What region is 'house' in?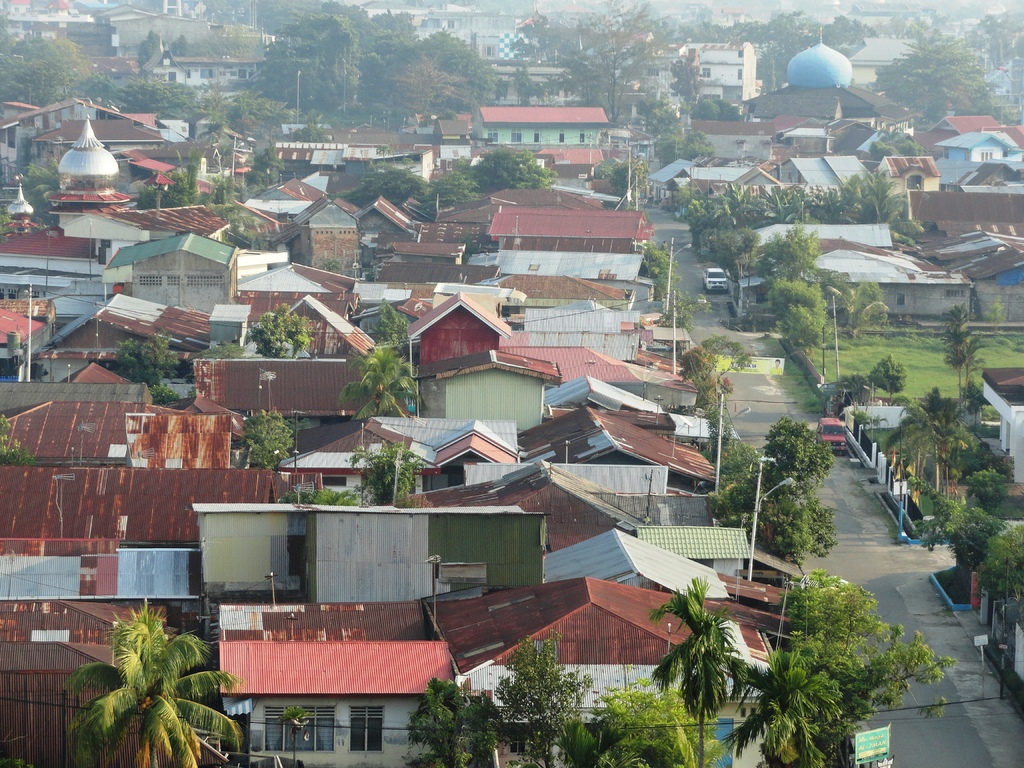
(x1=941, y1=131, x2=1023, y2=193).
